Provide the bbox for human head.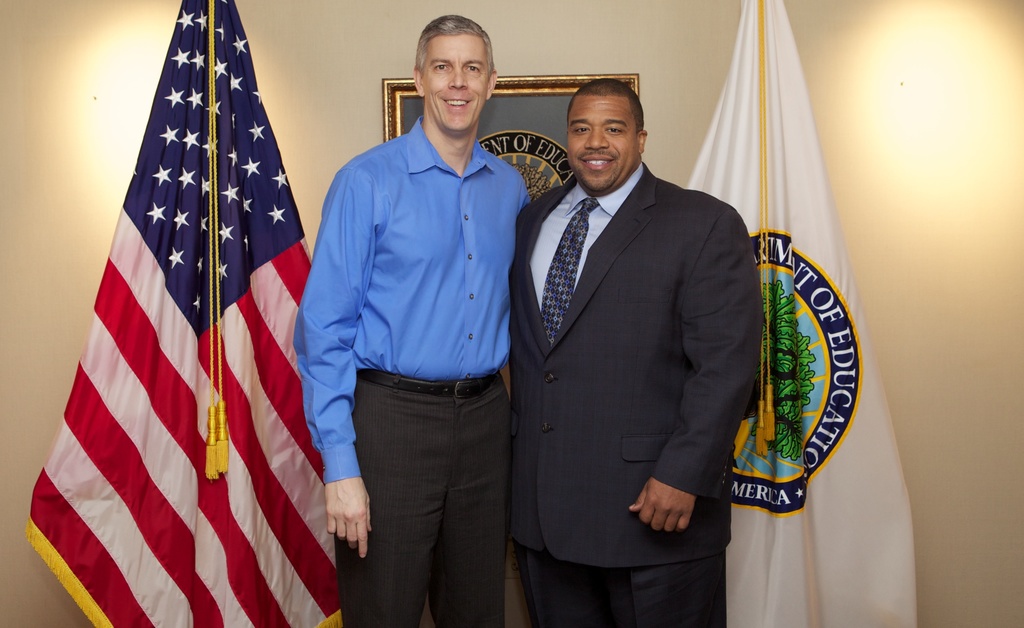
rect(406, 8, 504, 124).
